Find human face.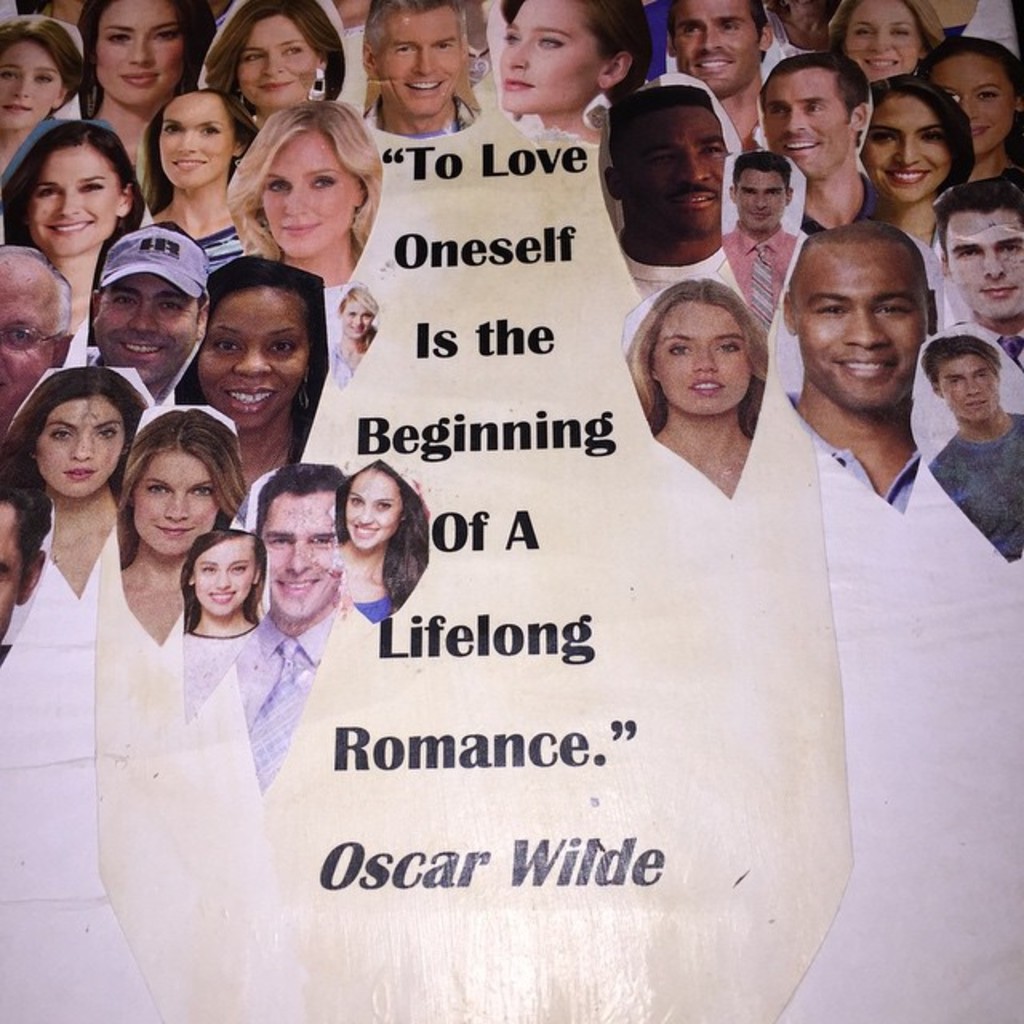
box=[634, 99, 739, 238].
